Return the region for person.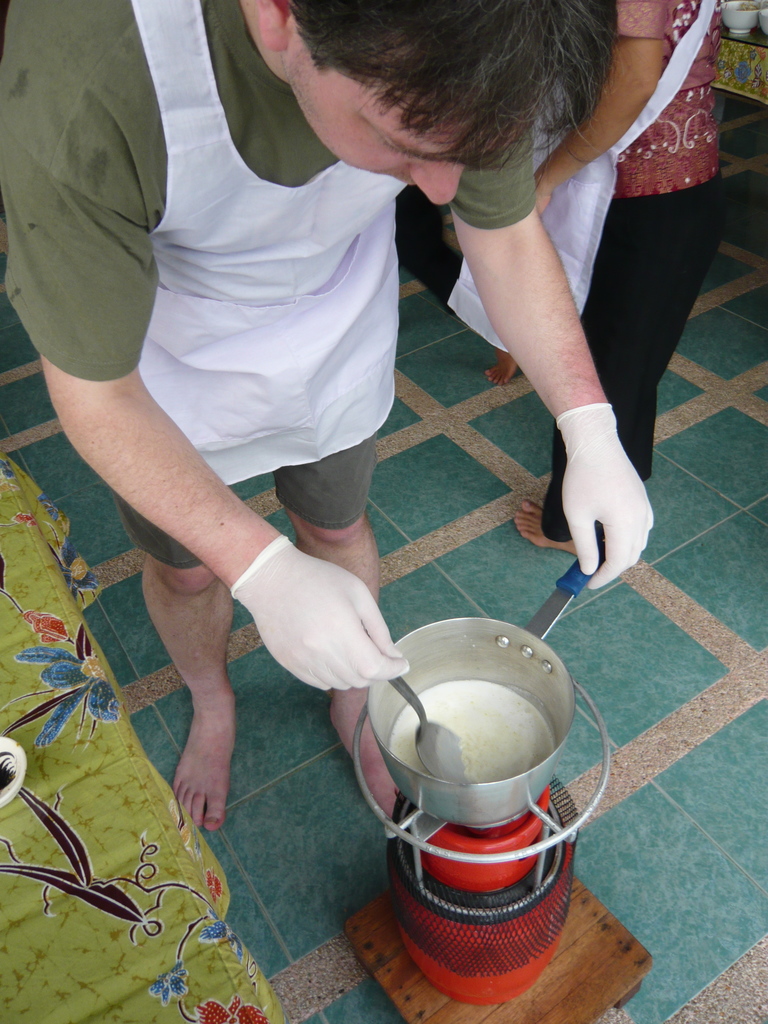
Rect(84, 0, 576, 993).
